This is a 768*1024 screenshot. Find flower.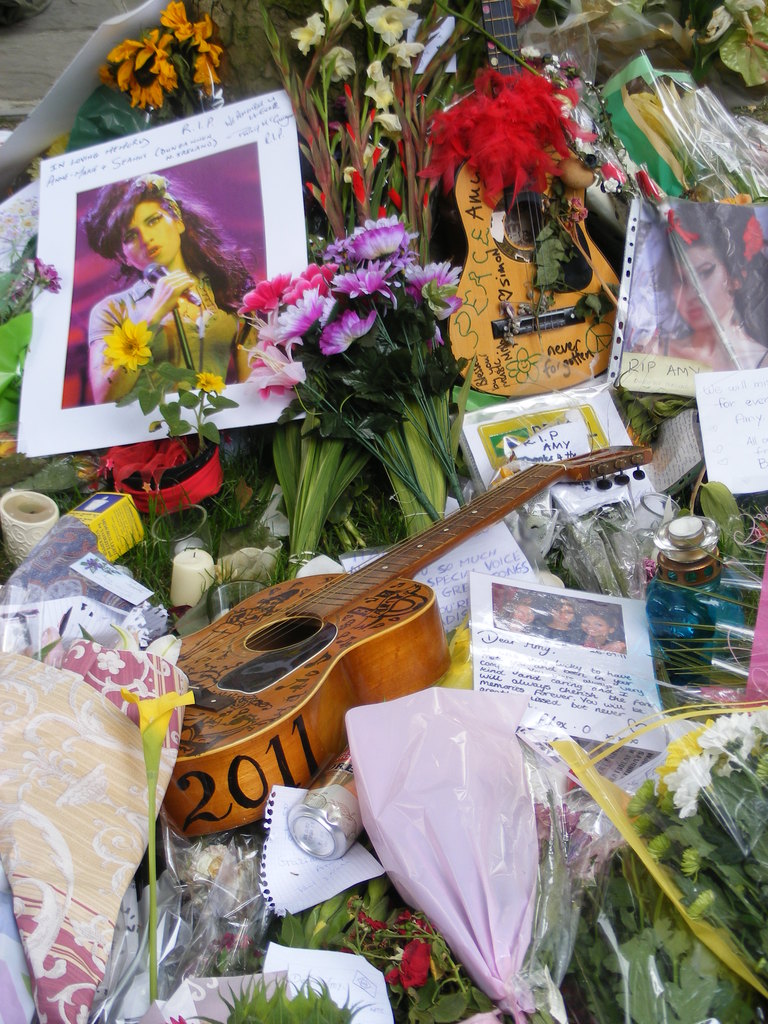
Bounding box: box(88, 299, 131, 344).
